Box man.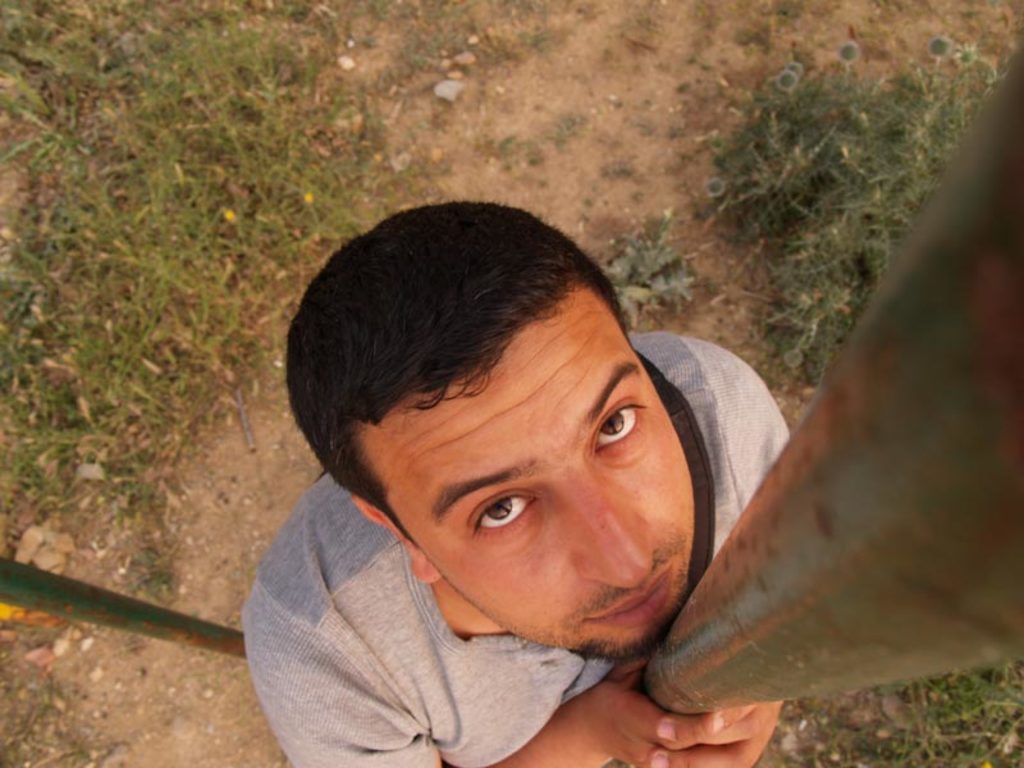
{"x1": 239, "y1": 204, "x2": 791, "y2": 767}.
